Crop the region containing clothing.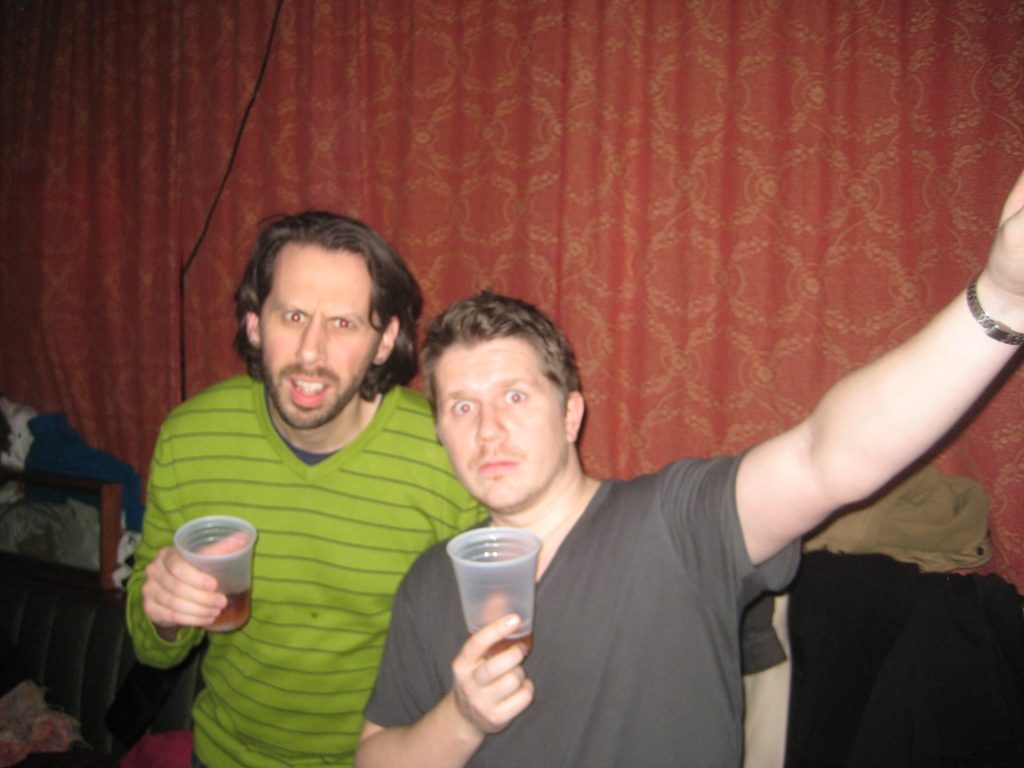
Crop region: BBox(118, 365, 493, 767).
